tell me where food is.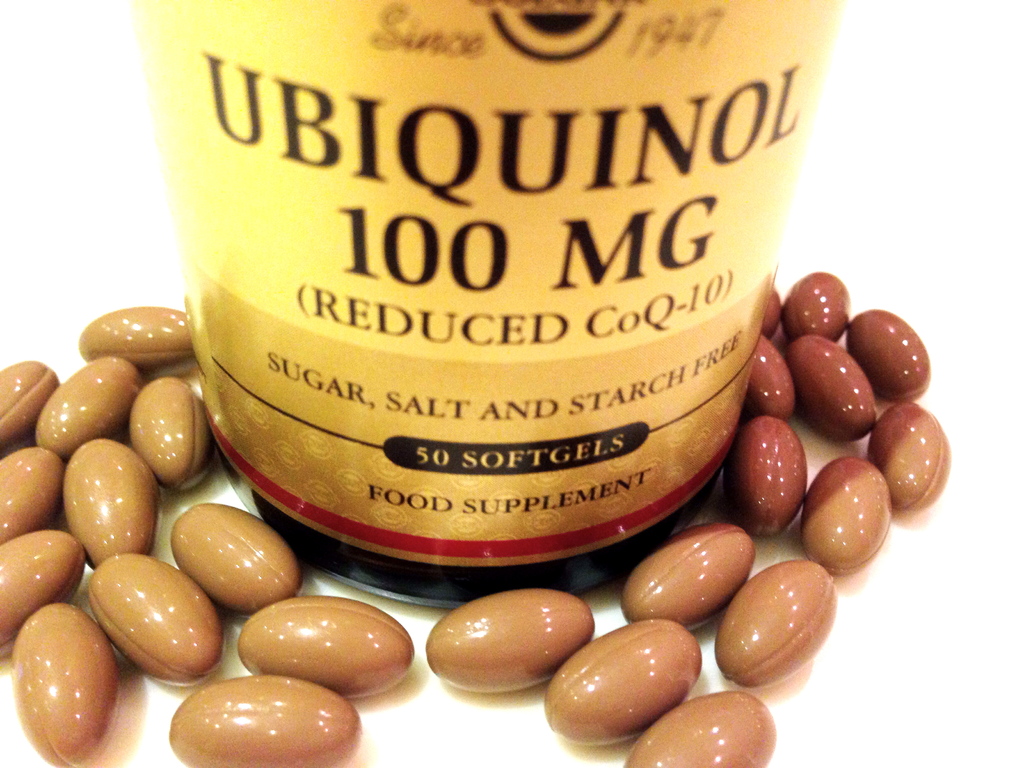
food is at left=35, top=351, right=138, bottom=458.
